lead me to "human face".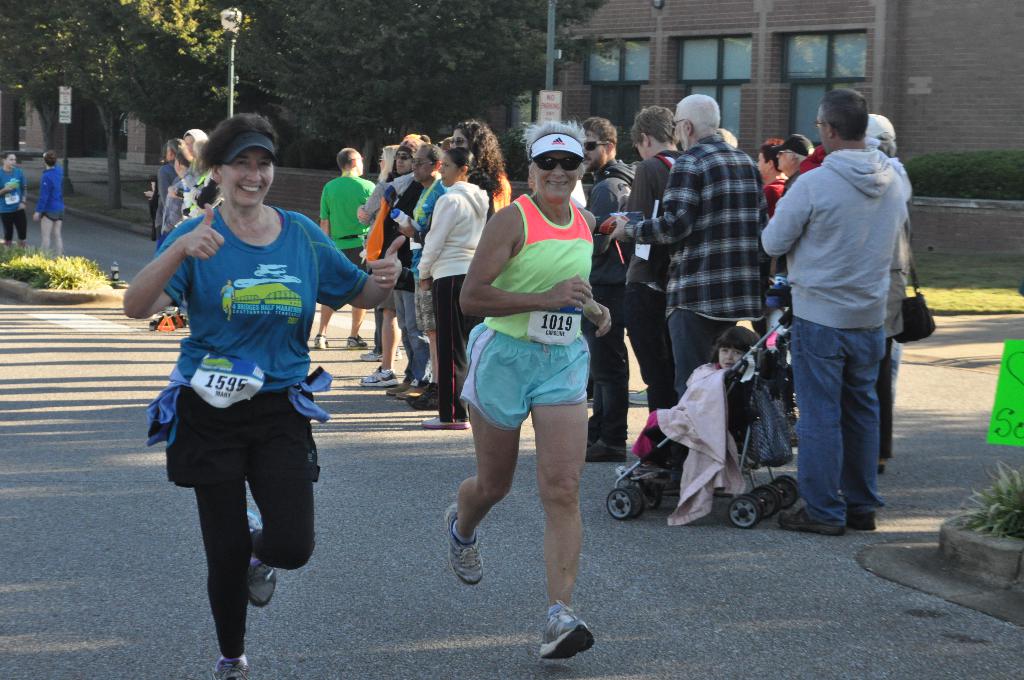
Lead to 220 147 278 206.
